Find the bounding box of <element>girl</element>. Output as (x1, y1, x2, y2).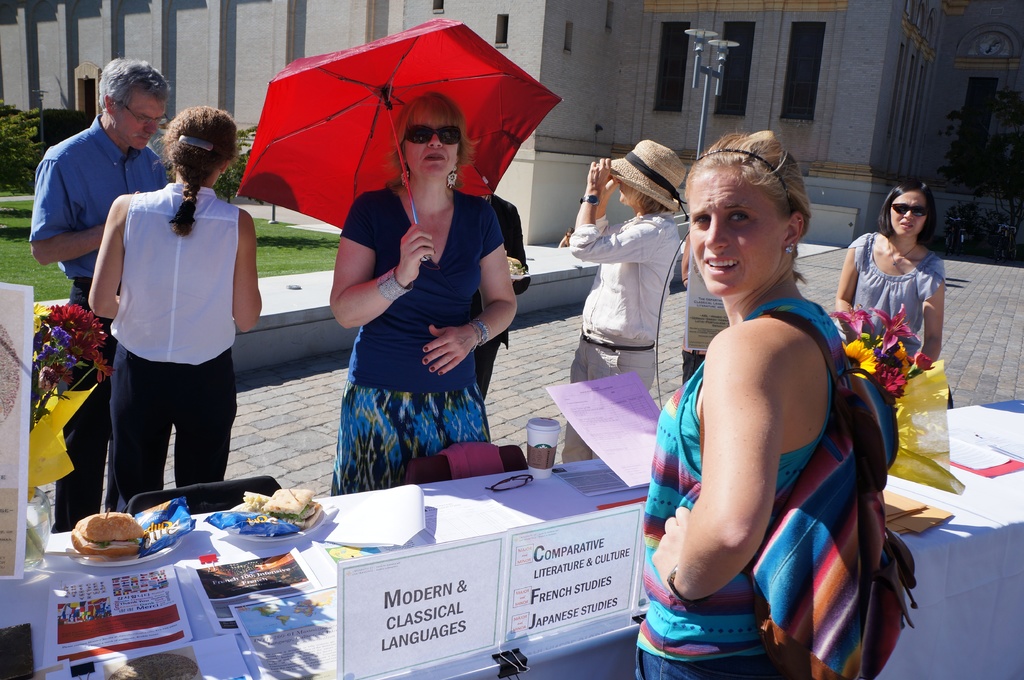
(86, 101, 269, 507).
